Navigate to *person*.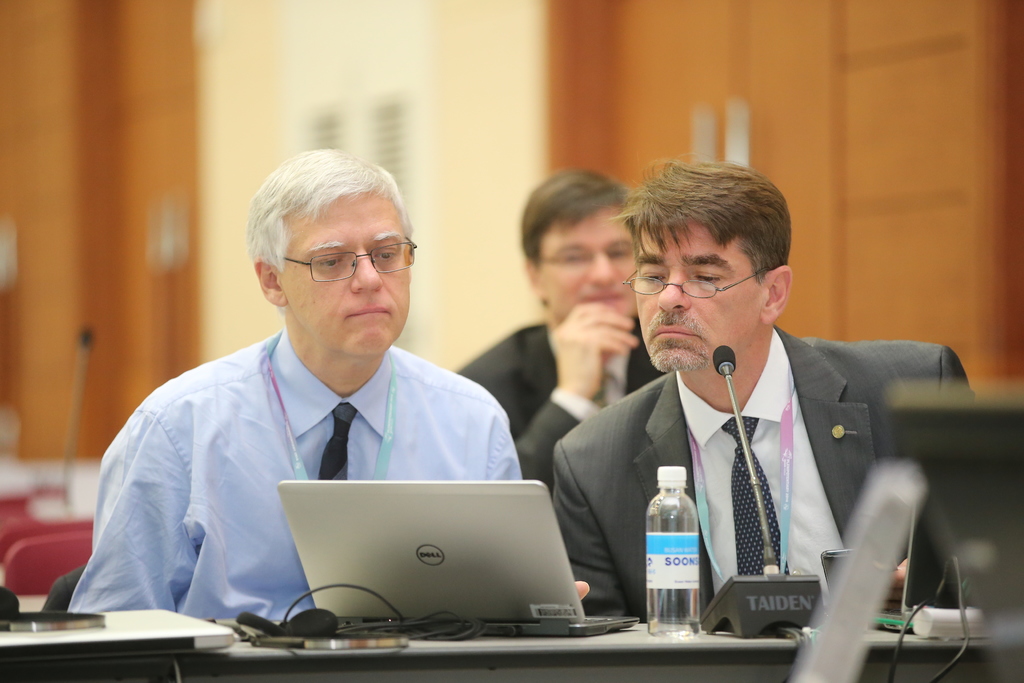
Navigation target: {"x1": 80, "y1": 163, "x2": 559, "y2": 659}.
